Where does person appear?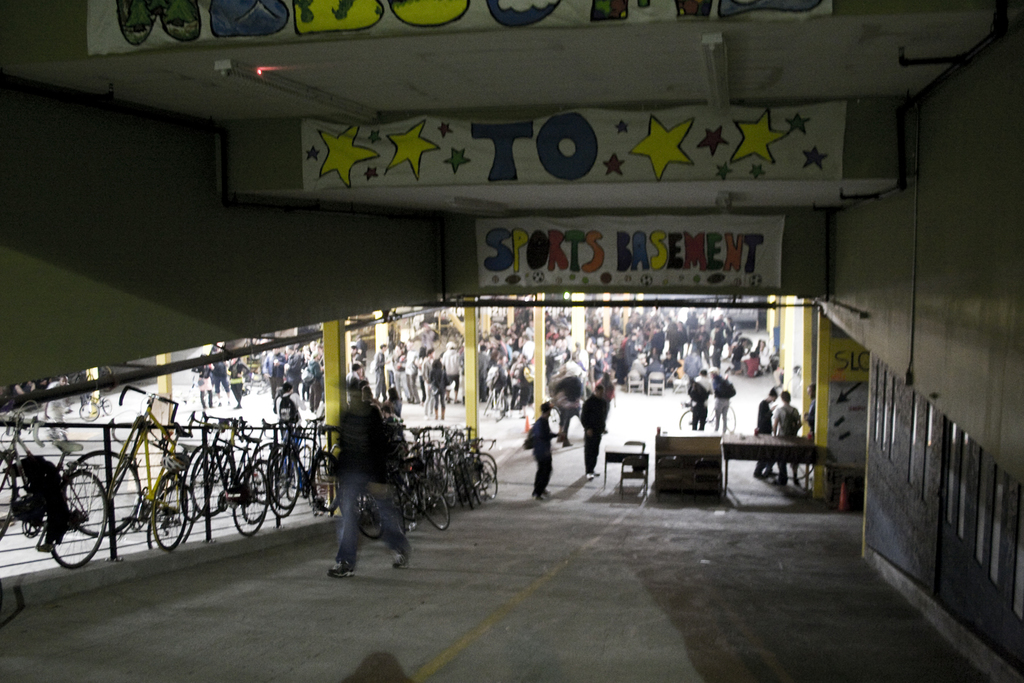
Appears at x1=322 y1=361 x2=407 y2=583.
